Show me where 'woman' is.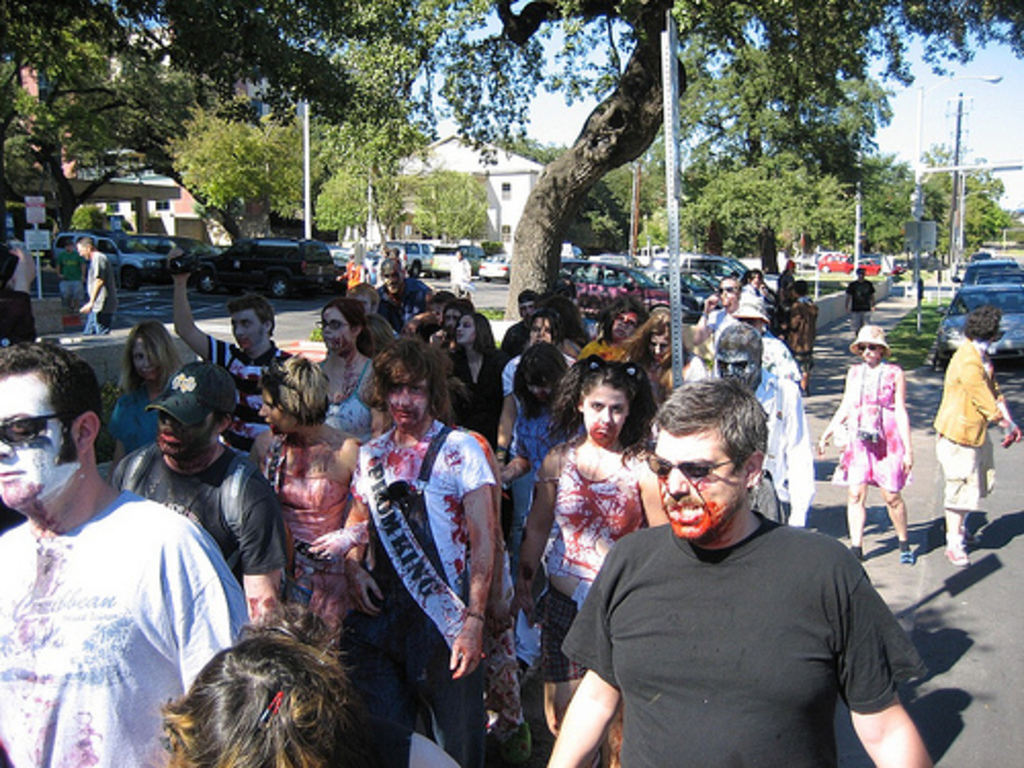
'woman' is at 109, 311, 178, 463.
